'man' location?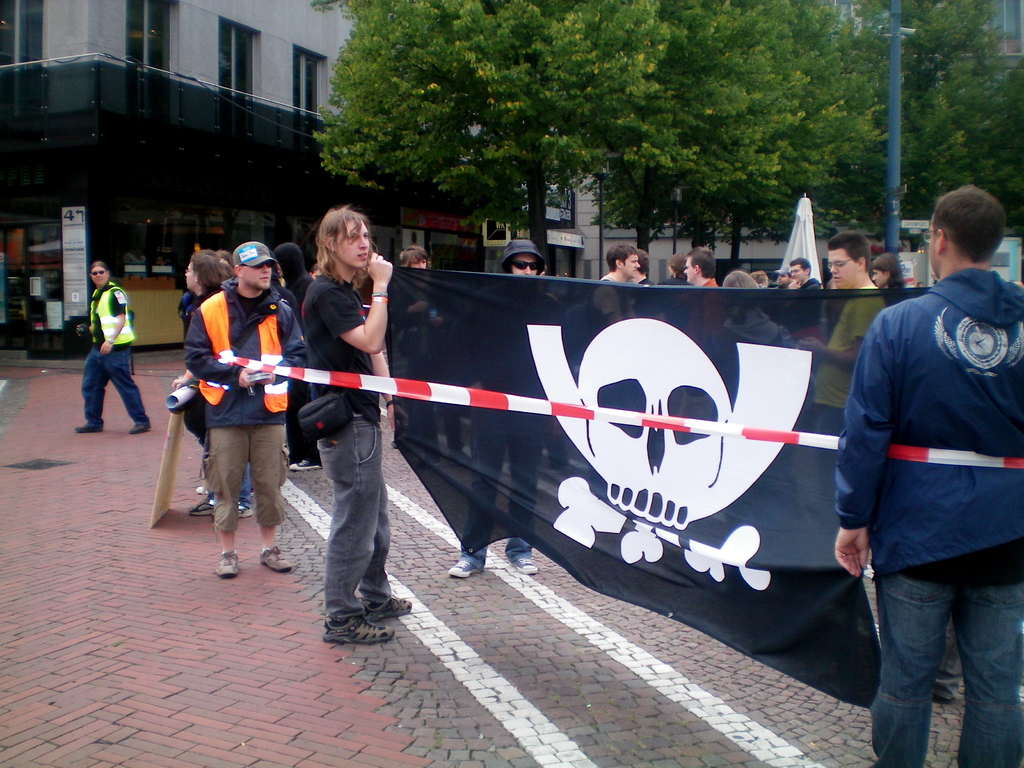
{"left": 314, "top": 199, "right": 413, "bottom": 647}
